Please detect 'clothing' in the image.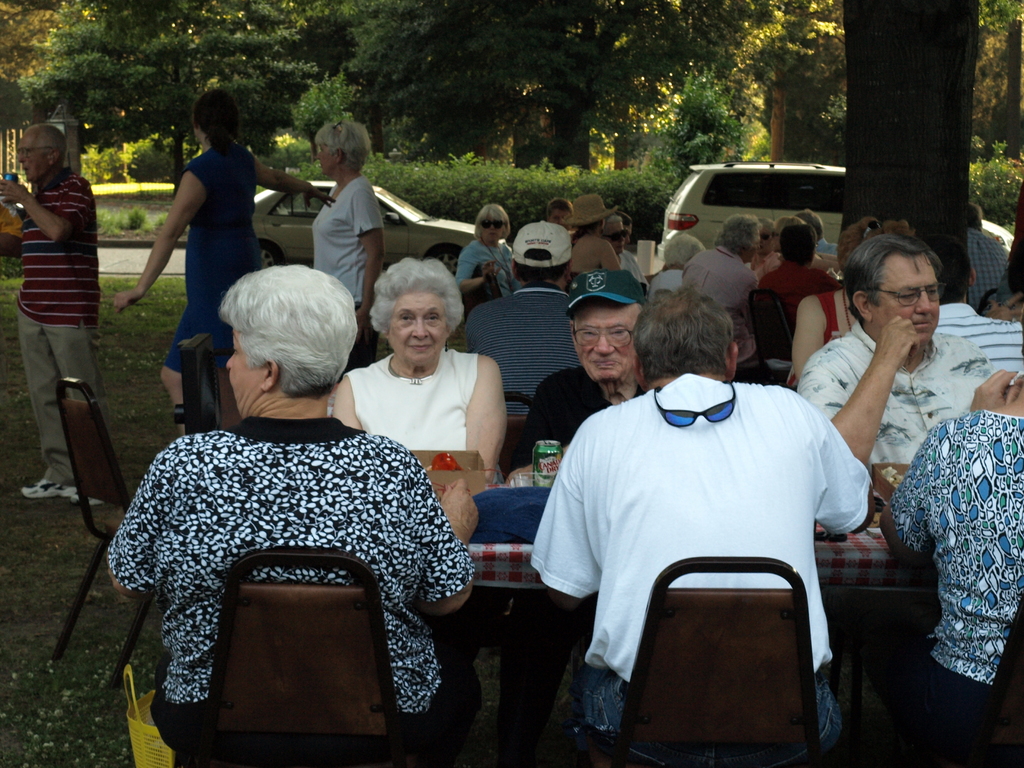
crop(529, 371, 878, 756).
